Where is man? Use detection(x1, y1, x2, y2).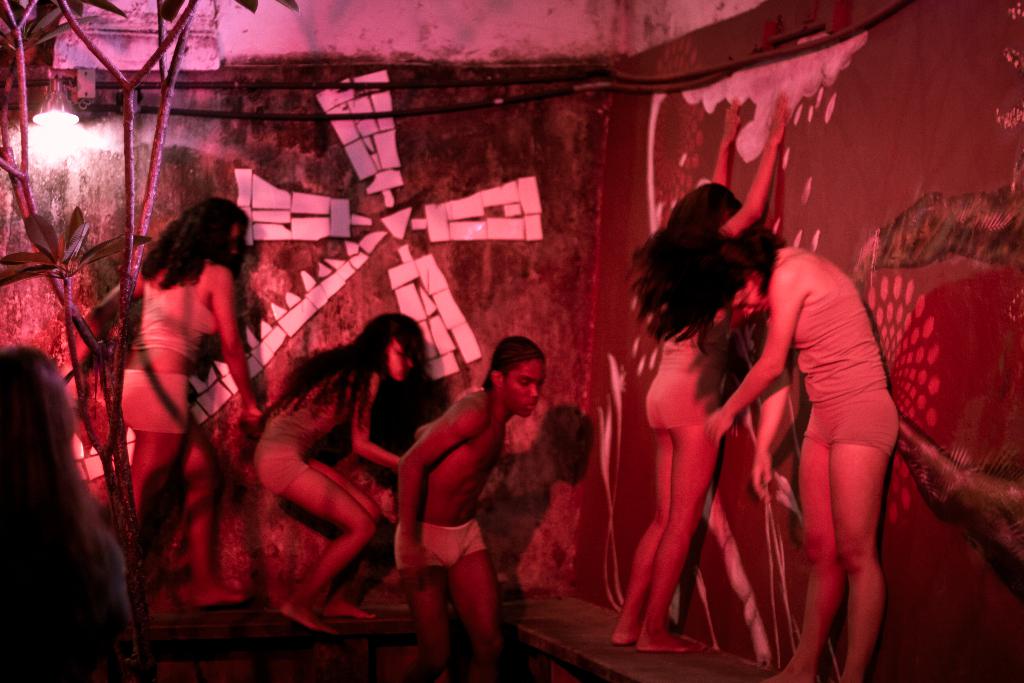
detection(376, 328, 560, 655).
